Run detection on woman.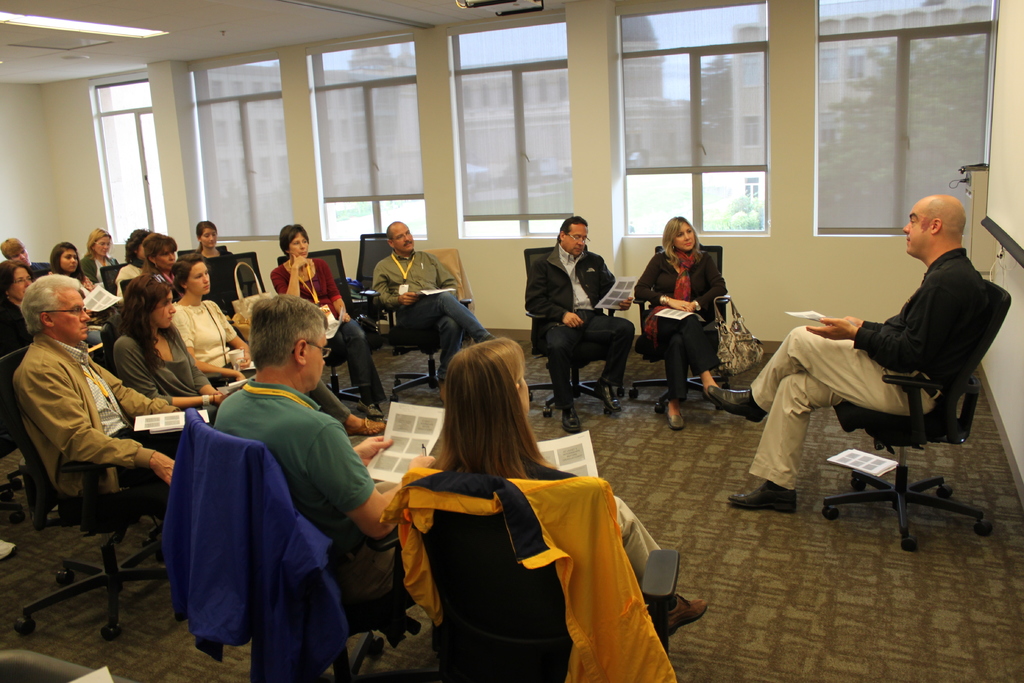
Result: 0, 260, 34, 349.
